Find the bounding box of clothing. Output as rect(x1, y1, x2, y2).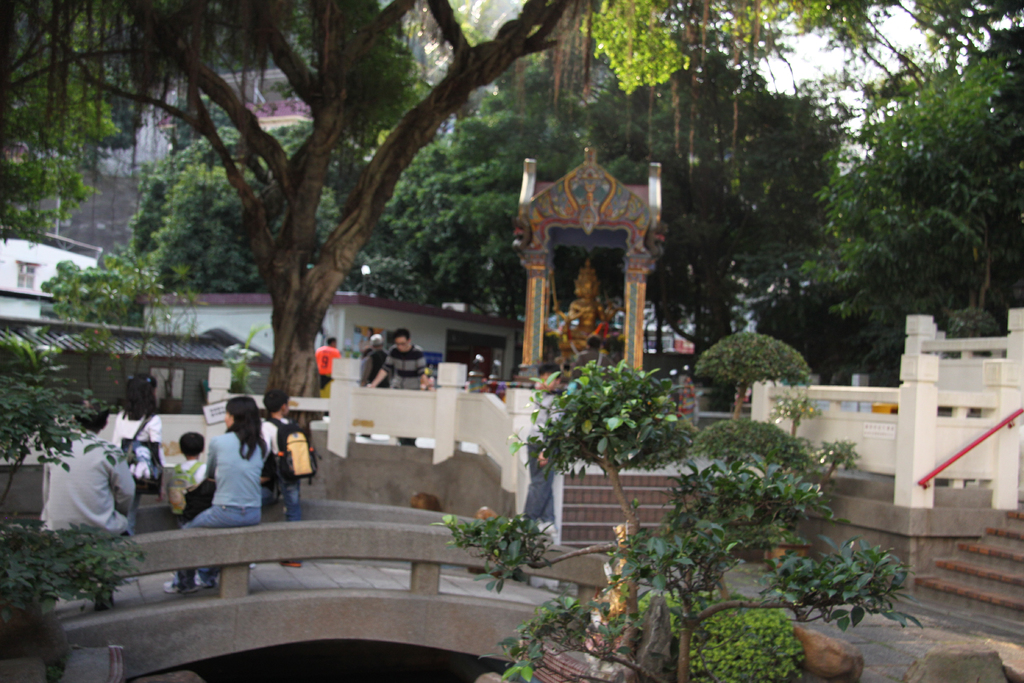
rect(360, 345, 386, 390).
